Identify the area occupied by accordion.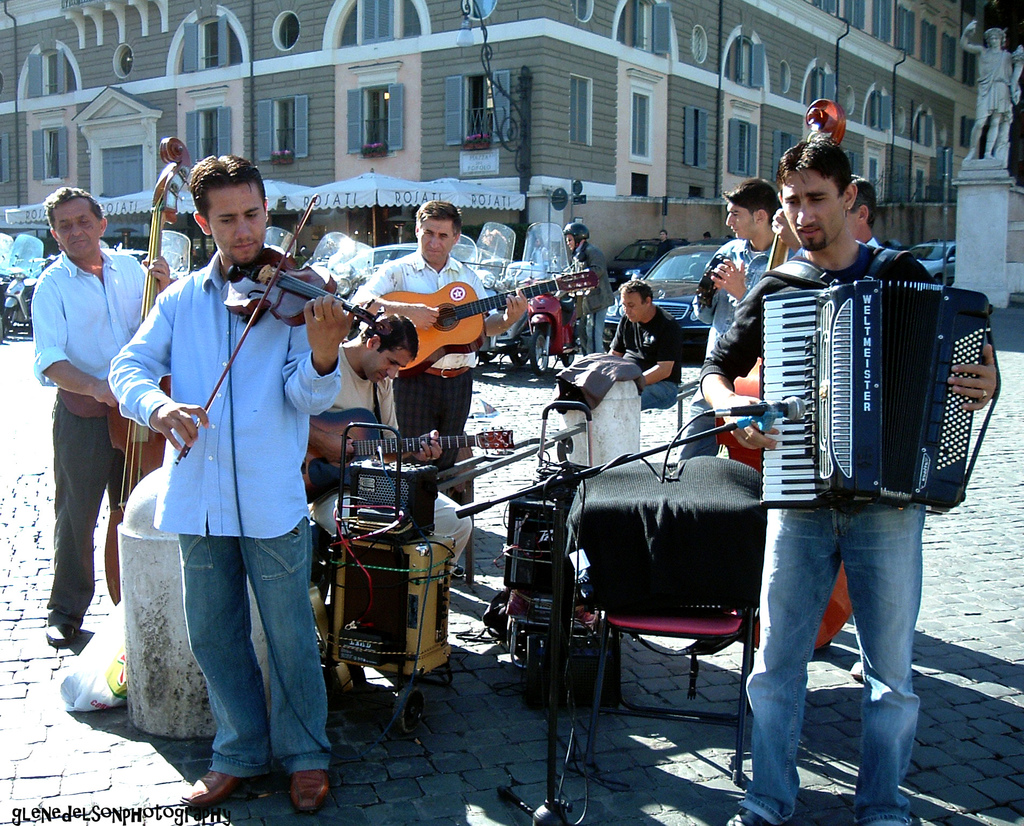
Area: (749,235,1005,519).
